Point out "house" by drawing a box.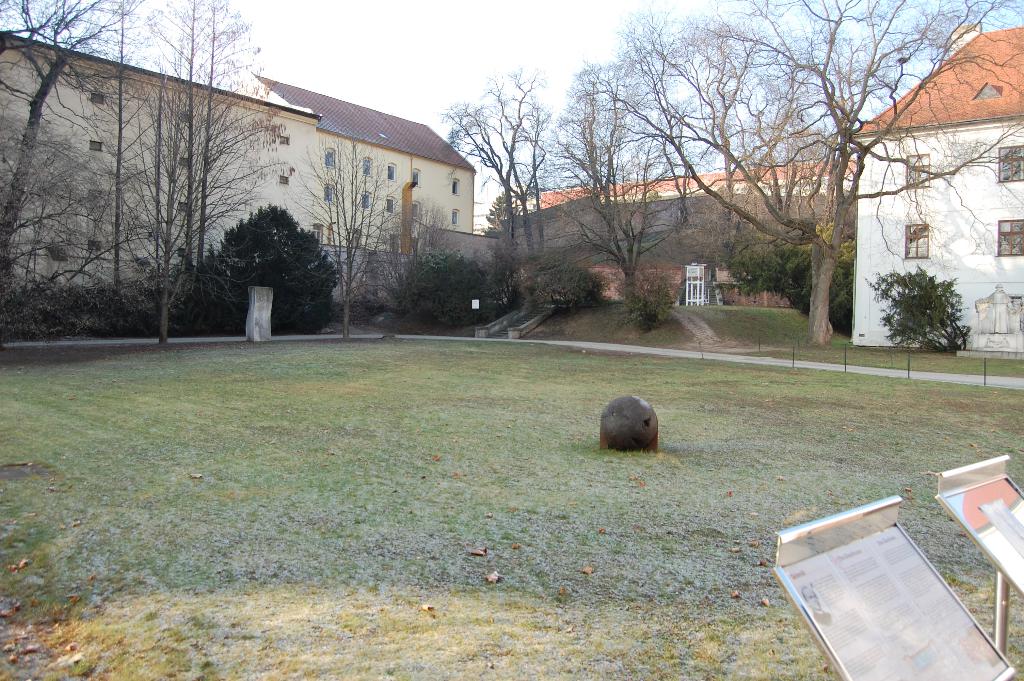
831 20 1023 359.
